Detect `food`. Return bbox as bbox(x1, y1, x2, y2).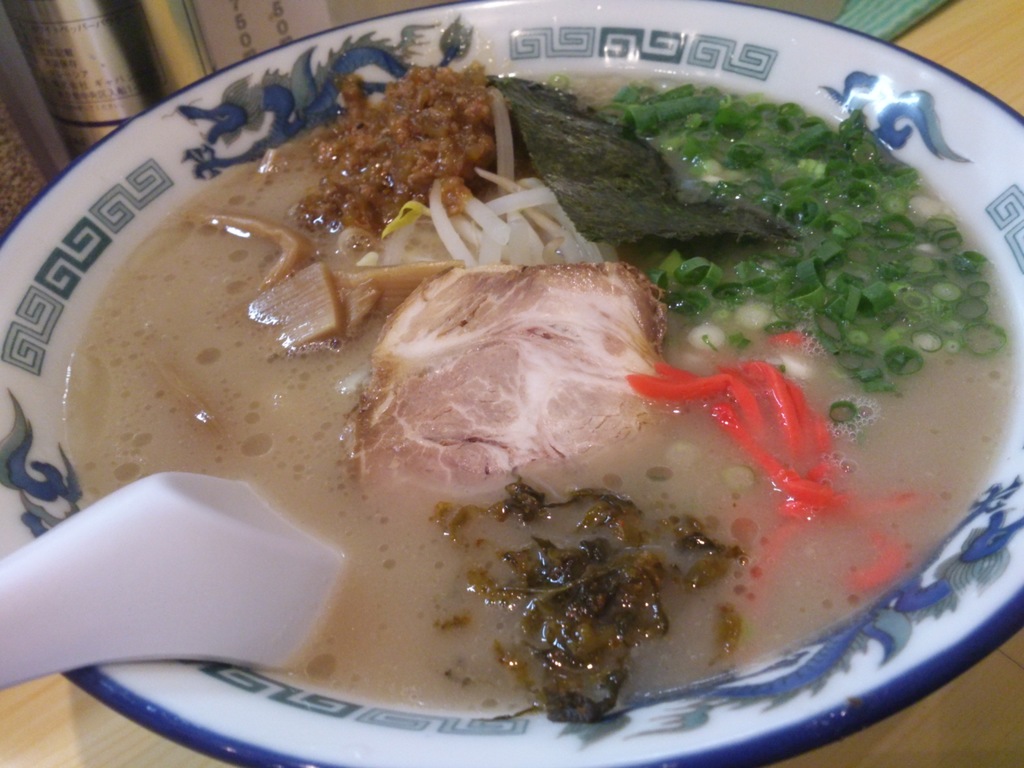
bbox(479, 70, 817, 261).
